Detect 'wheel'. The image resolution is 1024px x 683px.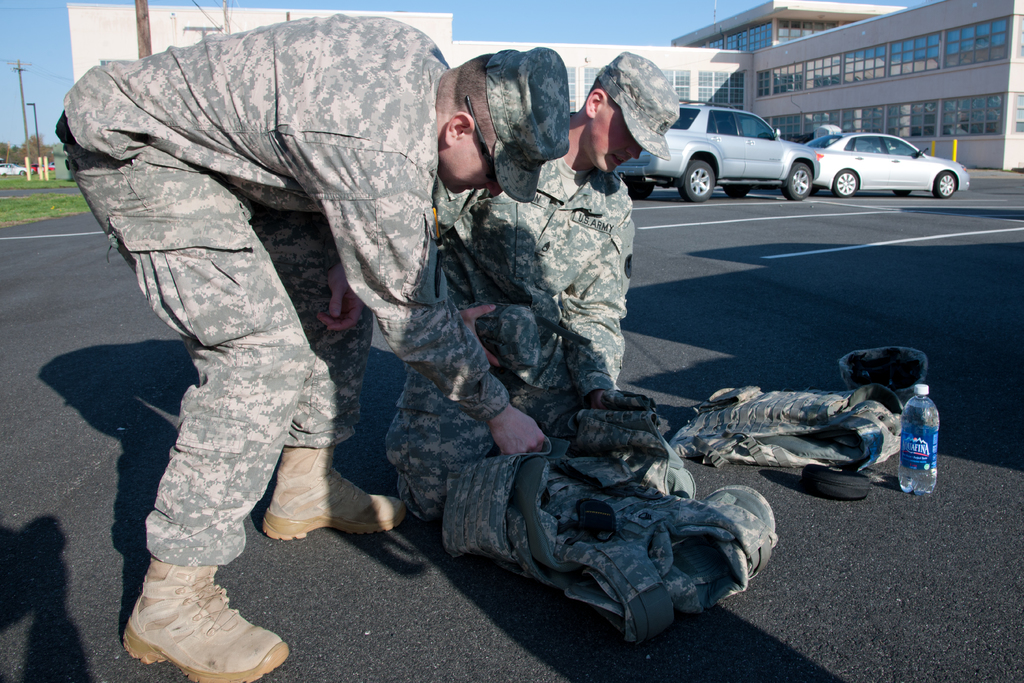
724:186:751:195.
